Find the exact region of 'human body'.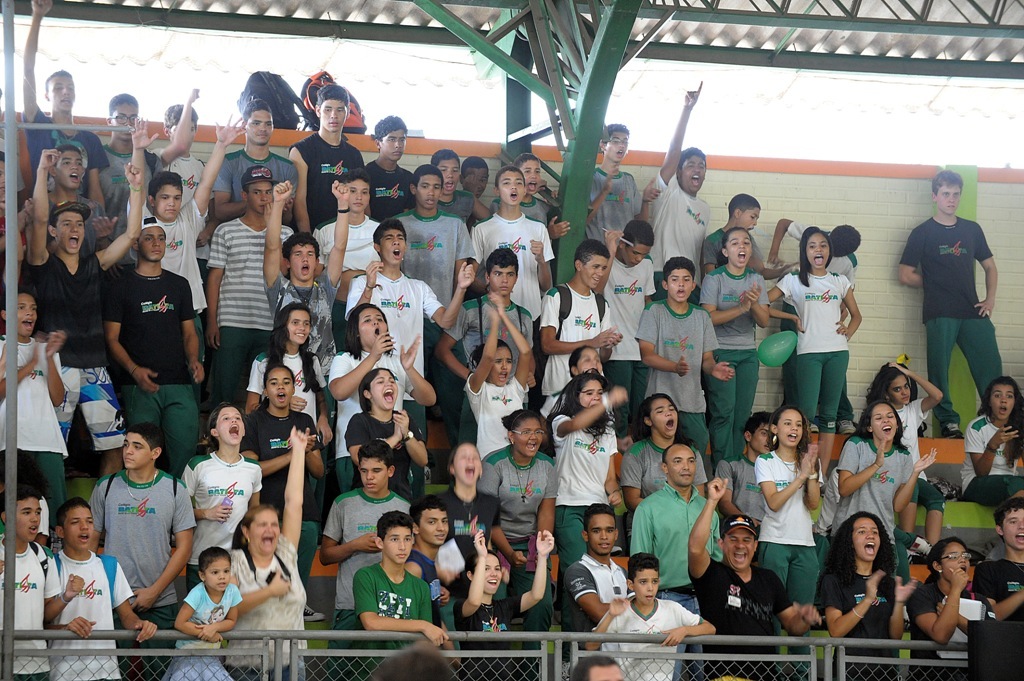
Exact region: [x1=962, y1=410, x2=1023, y2=509].
